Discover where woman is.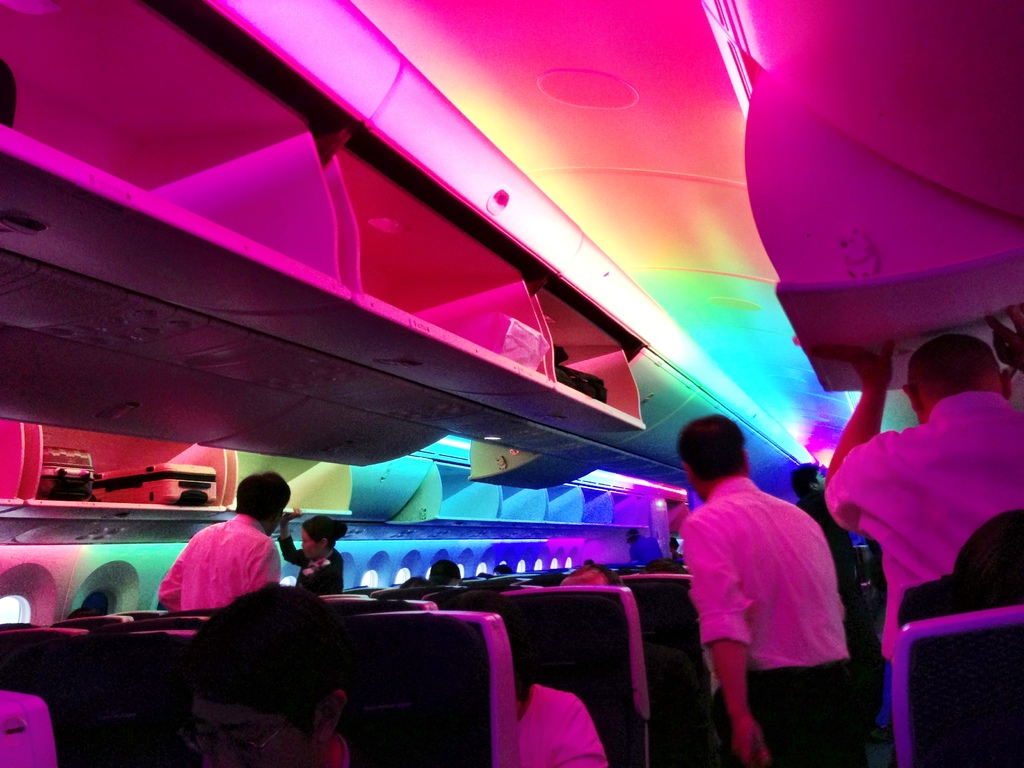
Discovered at (268, 513, 371, 598).
